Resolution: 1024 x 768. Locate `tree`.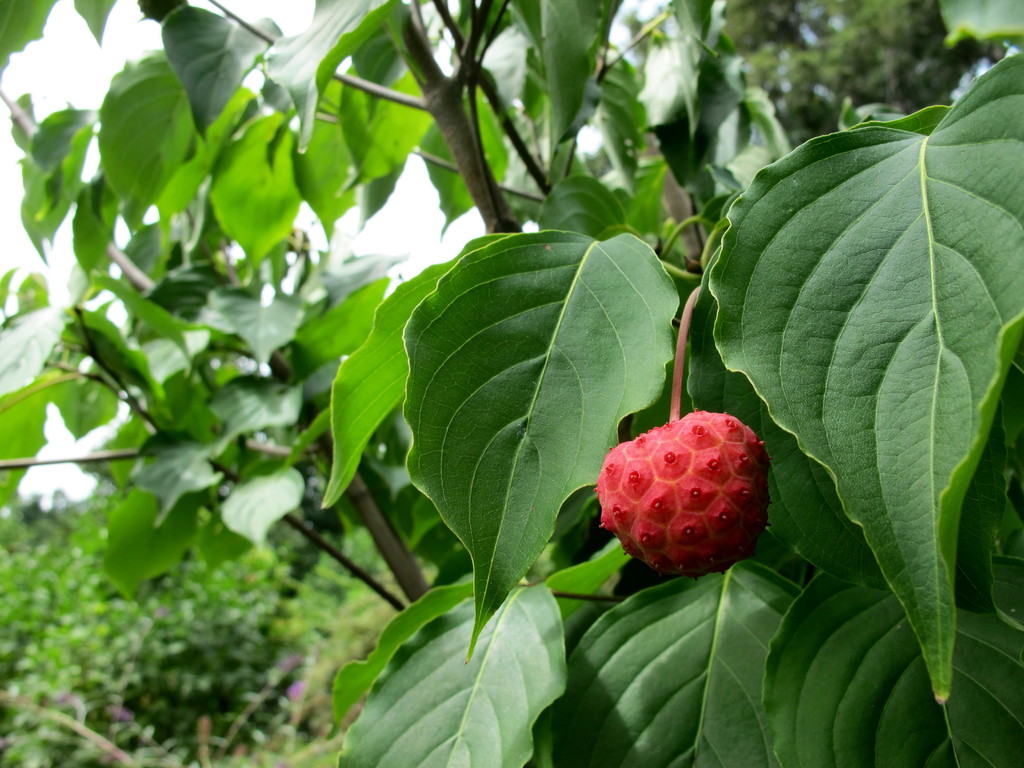
bbox=[0, 0, 1023, 767].
